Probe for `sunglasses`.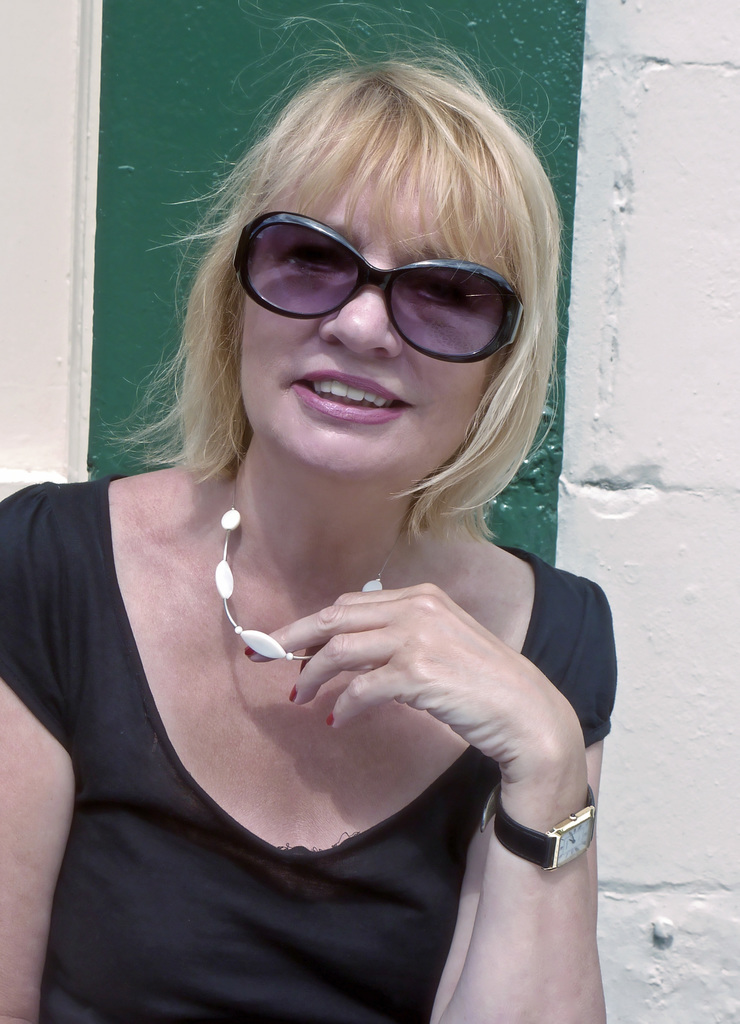
Probe result: 238/211/522/364.
